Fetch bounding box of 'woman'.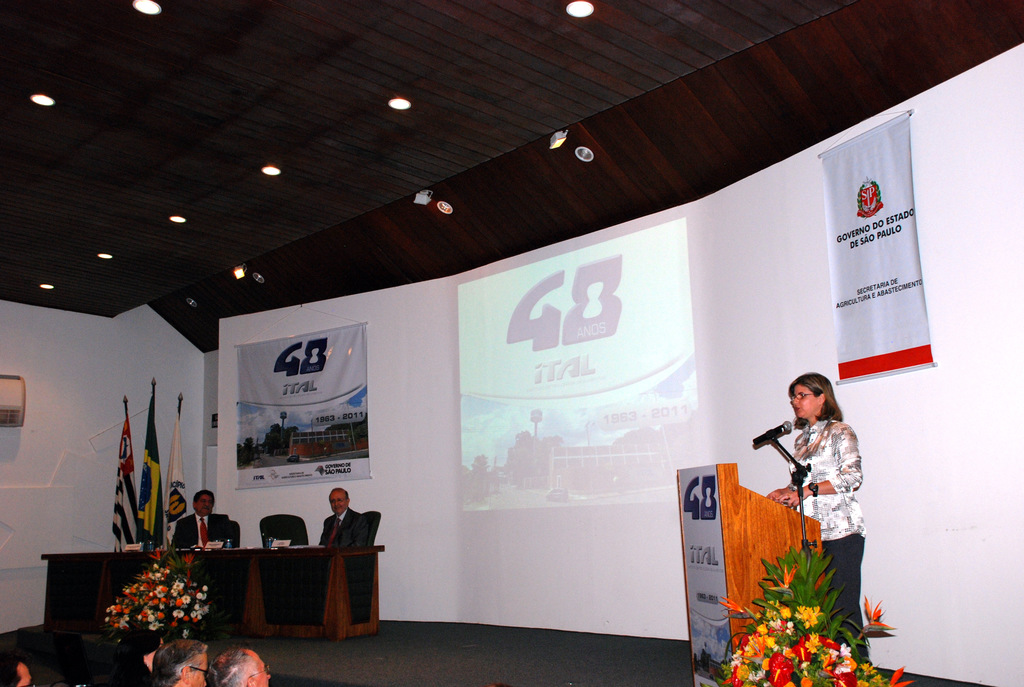
Bbox: locate(763, 351, 869, 642).
